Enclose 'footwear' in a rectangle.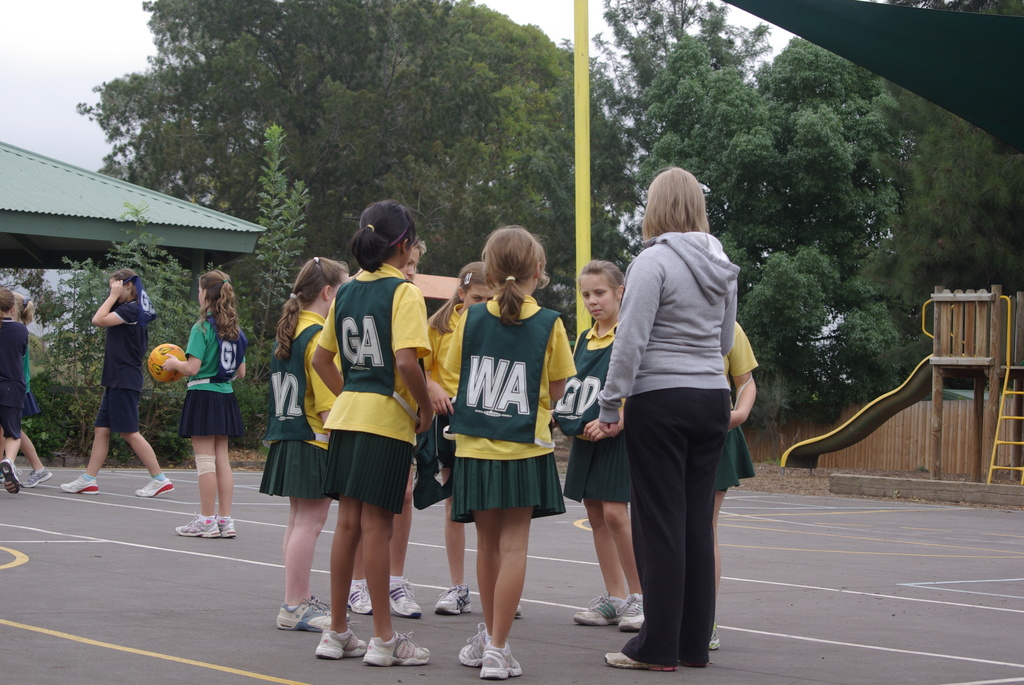
Rect(616, 594, 657, 633).
